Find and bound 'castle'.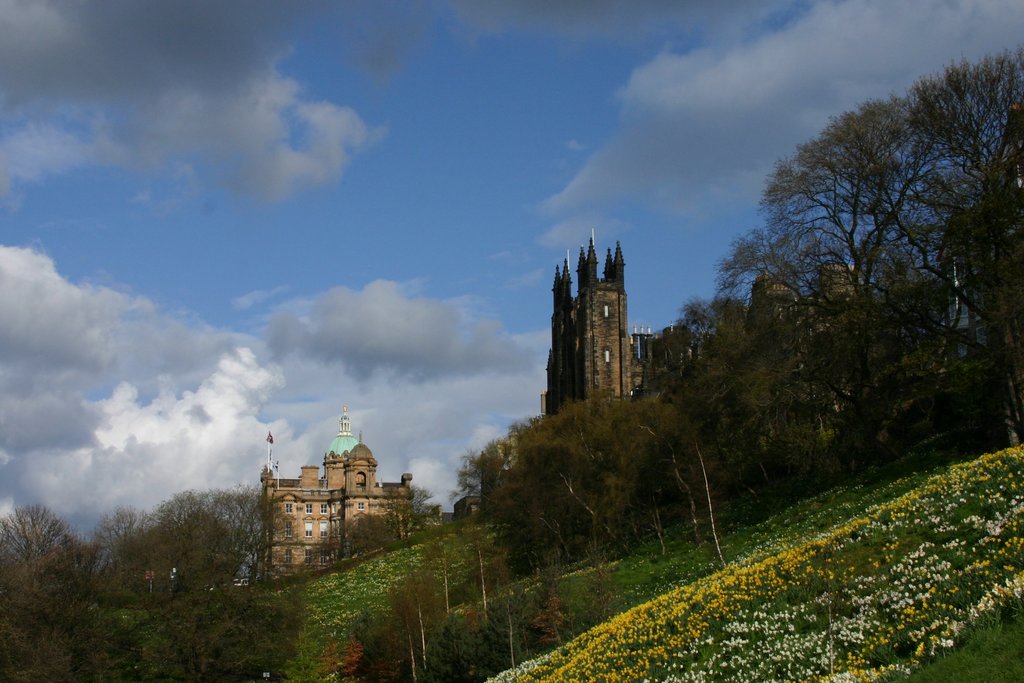
Bound: region(536, 230, 707, 425).
